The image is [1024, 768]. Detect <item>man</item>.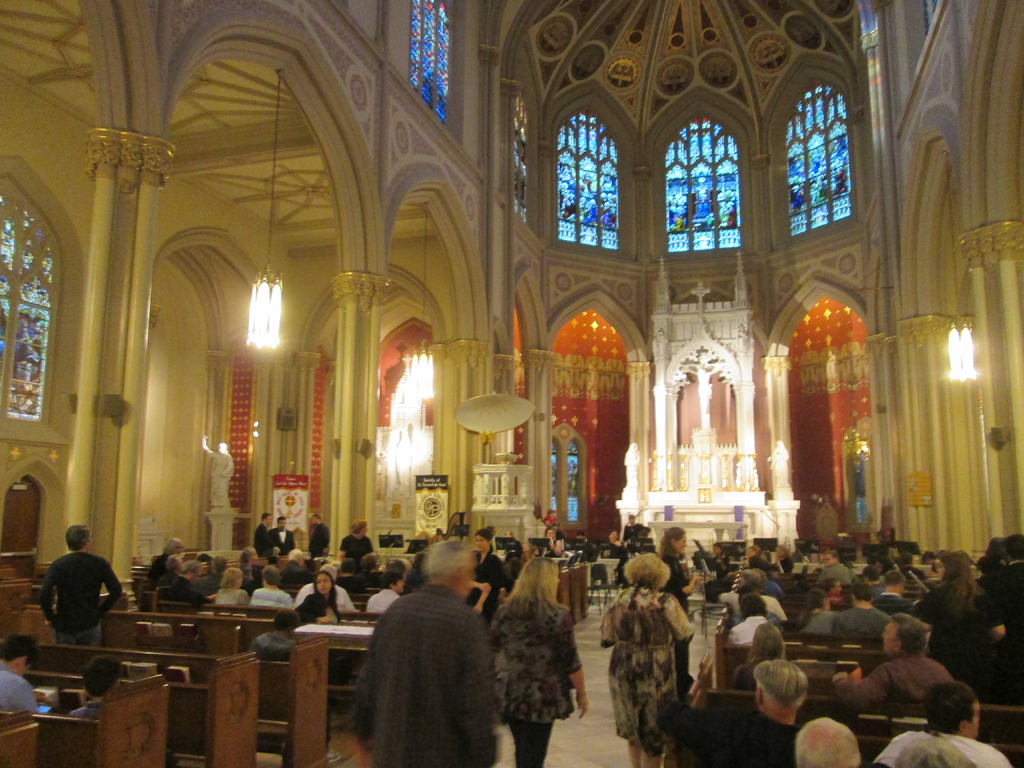
Detection: [left=36, top=522, right=129, bottom=637].
